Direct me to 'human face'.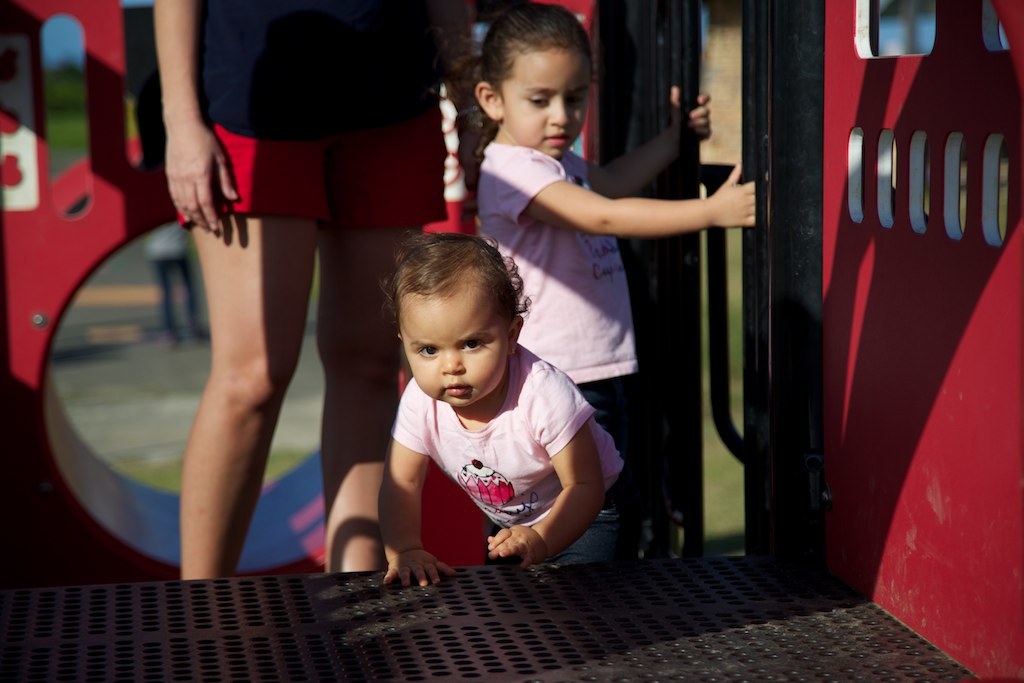
Direction: bbox=(400, 292, 509, 410).
